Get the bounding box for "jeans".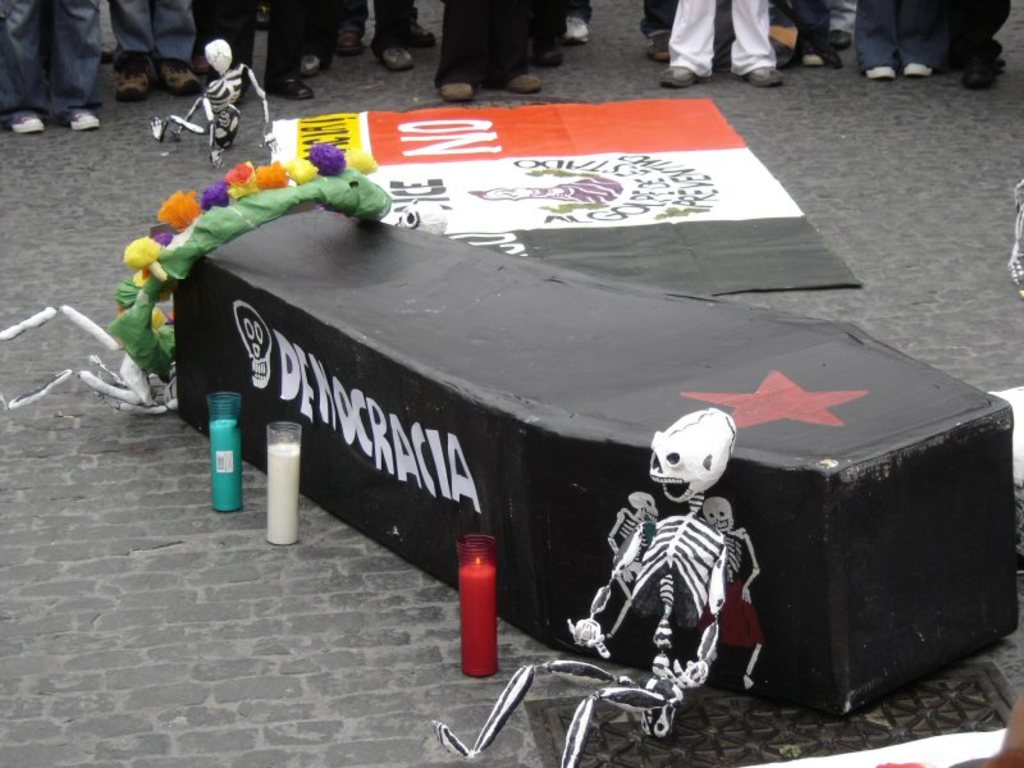
bbox=[855, 0, 938, 76].
